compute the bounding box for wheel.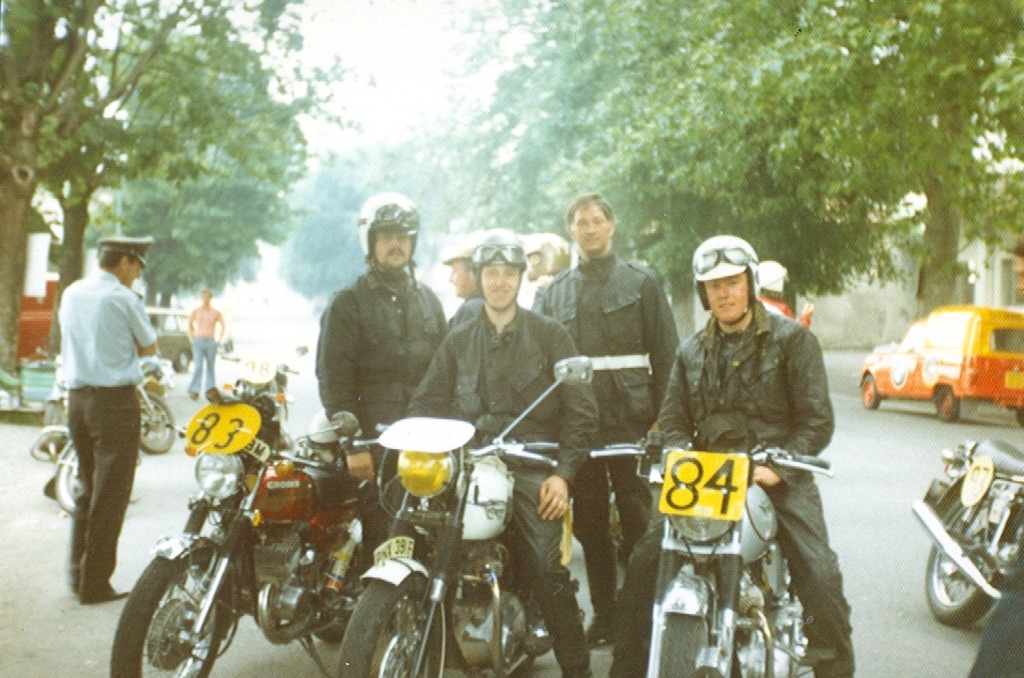
[left=658, top=614, right=710, bottom=677].
